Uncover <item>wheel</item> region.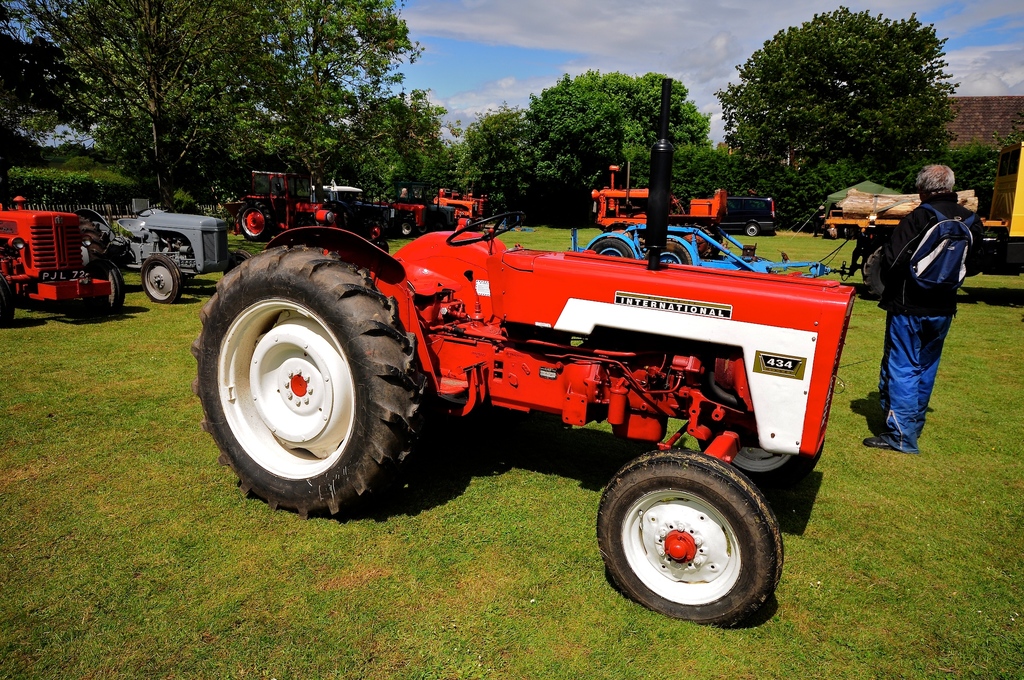
Uncovered: (700, 229, 721, 260).
